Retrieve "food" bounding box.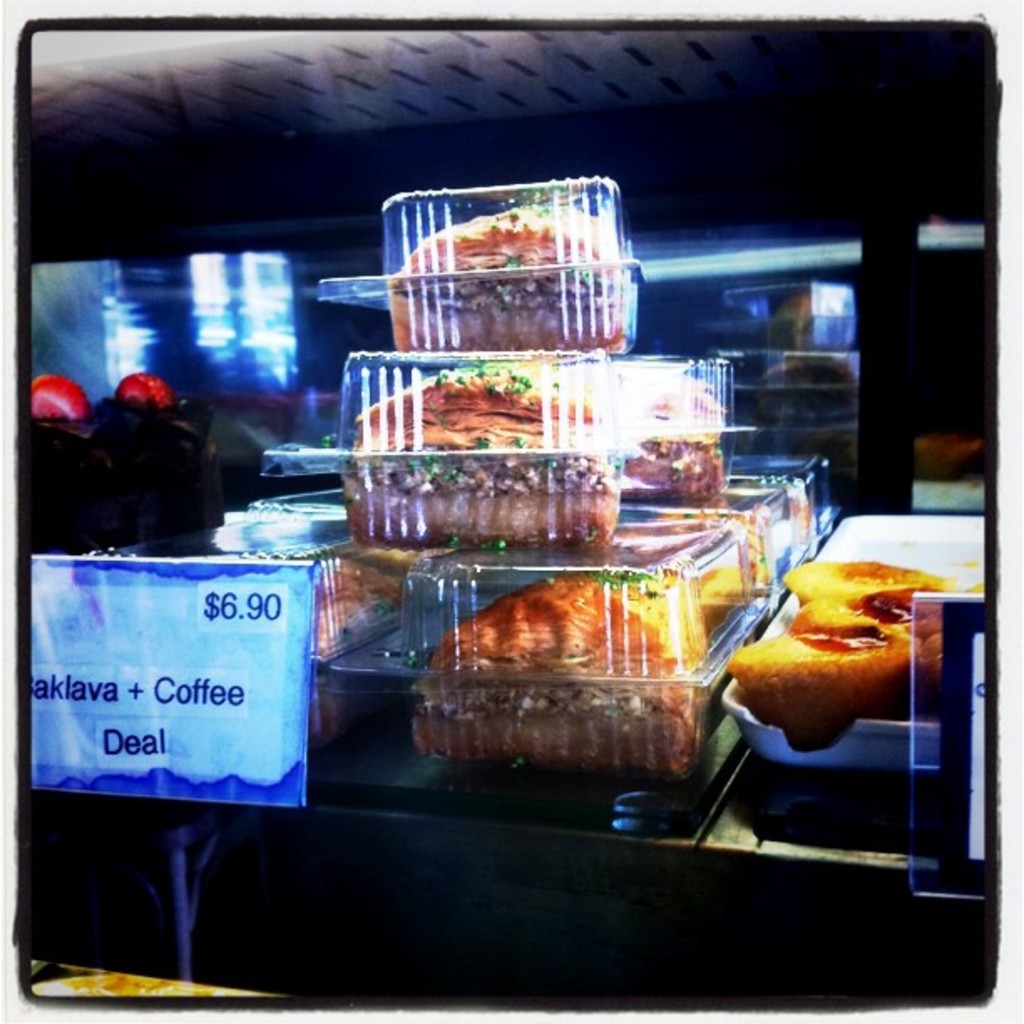
Bounding box: 771, 289, 817, 348.
